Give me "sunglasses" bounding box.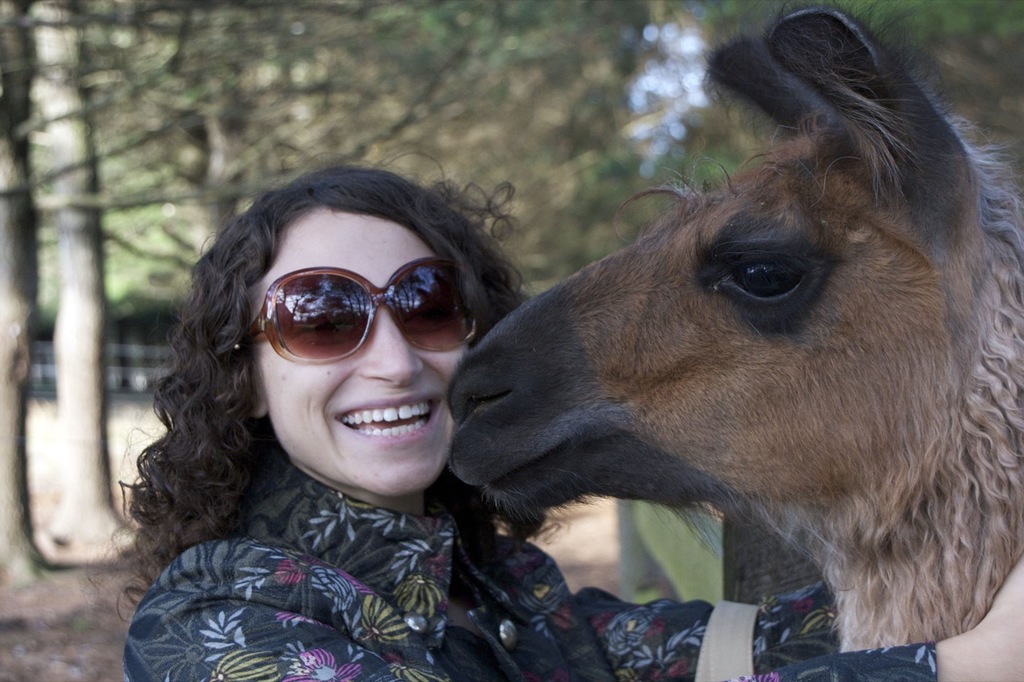
247:254:481:363.
